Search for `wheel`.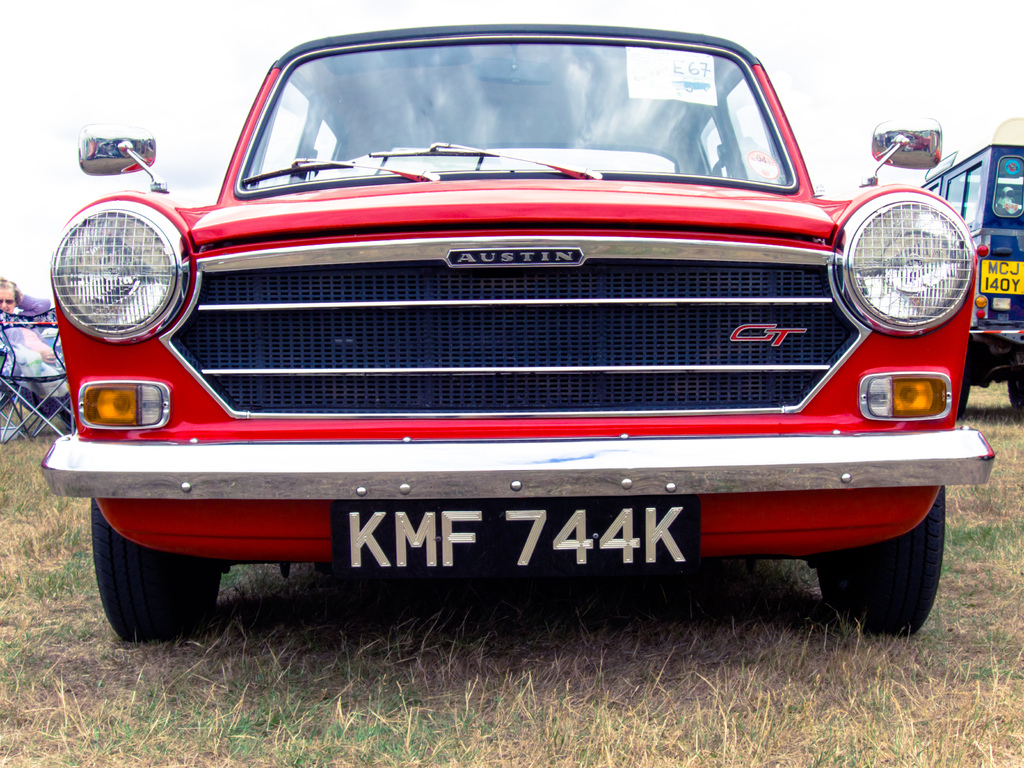
Found at x1=1004, y1=365, x2=1023, y2=422.
